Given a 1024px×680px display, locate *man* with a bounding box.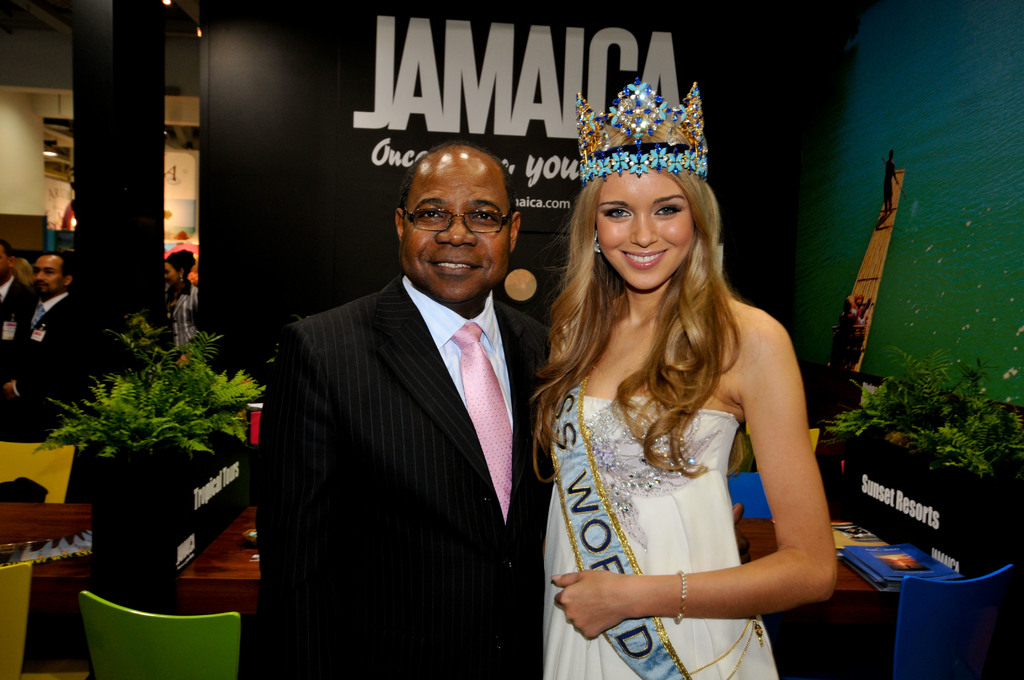
Located: l=0, t=235, r=35, b=387.
